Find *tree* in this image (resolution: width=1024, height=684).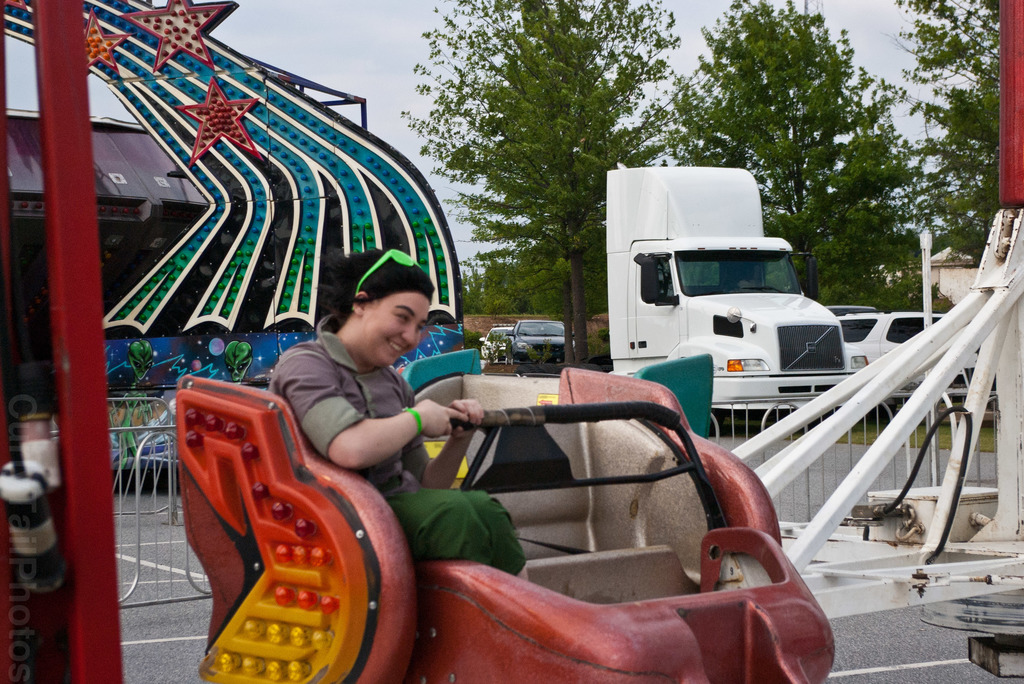
x1=889 y1=0 x2=1008 y2=257.
